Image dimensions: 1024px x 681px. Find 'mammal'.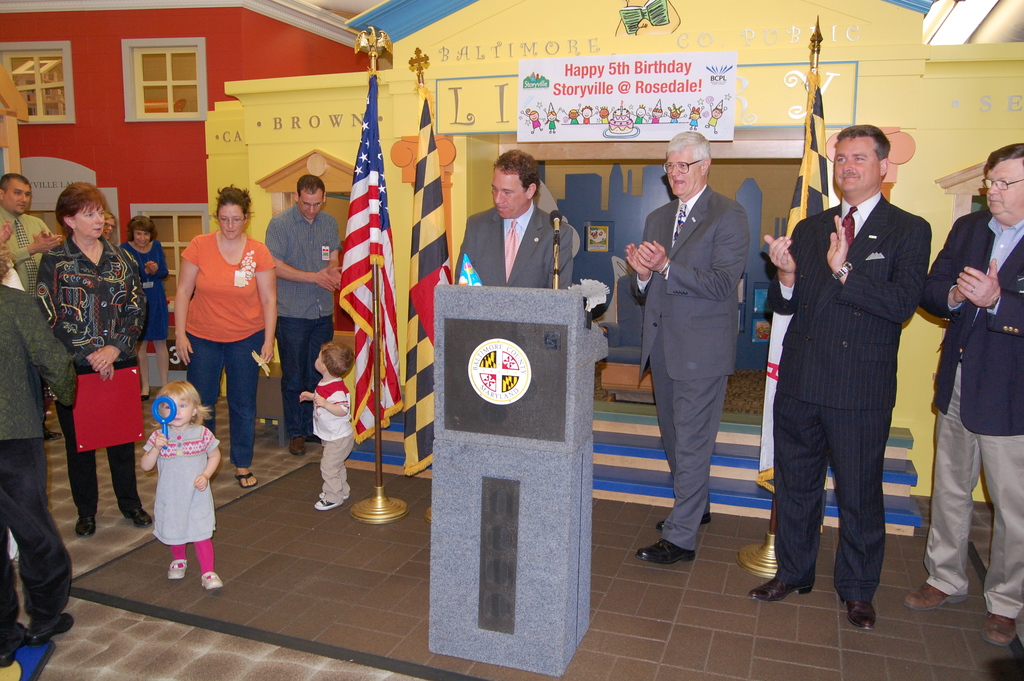
262/177/344/453.
